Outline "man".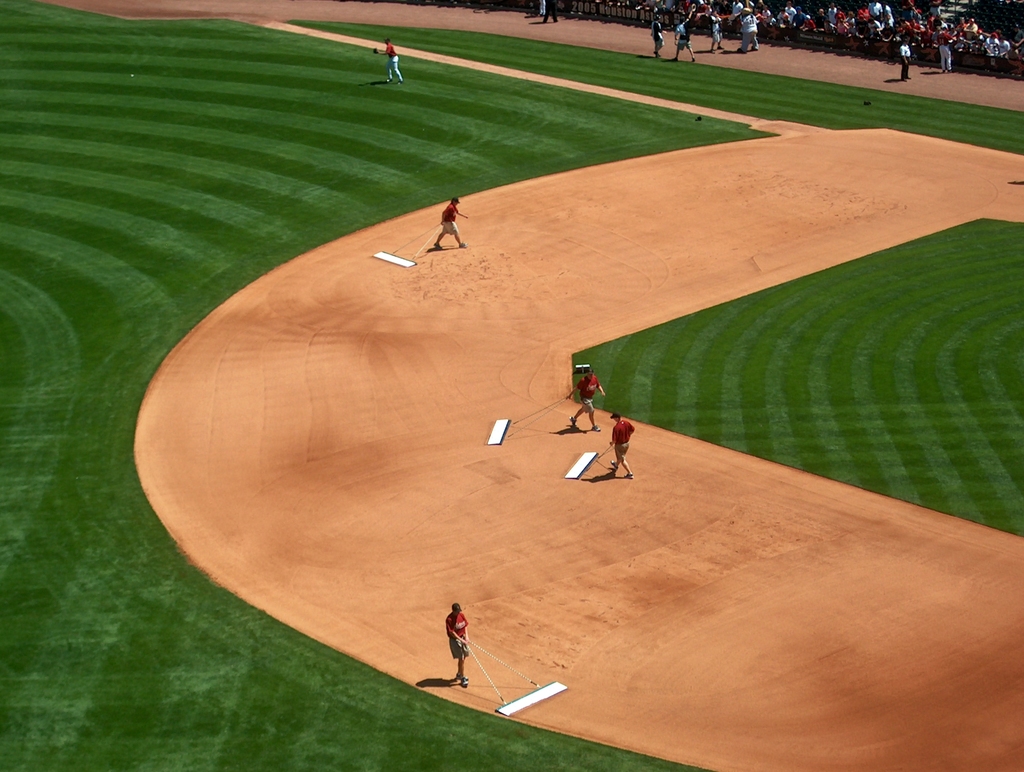
Outline: {"left": 570, "top": 367, "right": 607, "bottom": 428}.
